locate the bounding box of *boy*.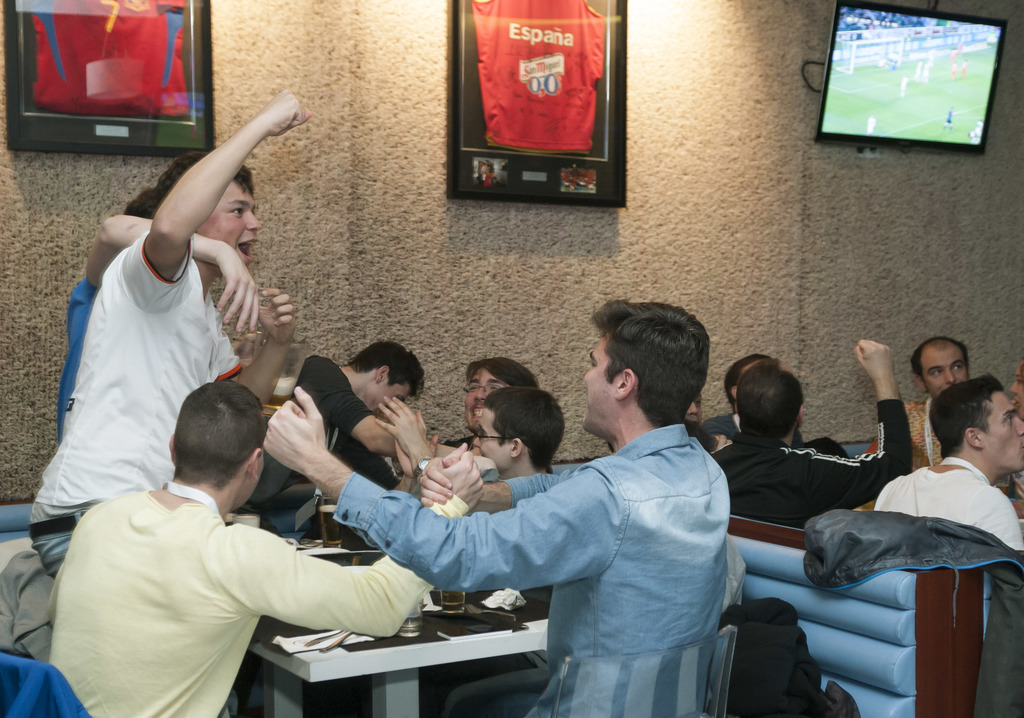
Bounding box: Rect(714, 334, 909, 527).
